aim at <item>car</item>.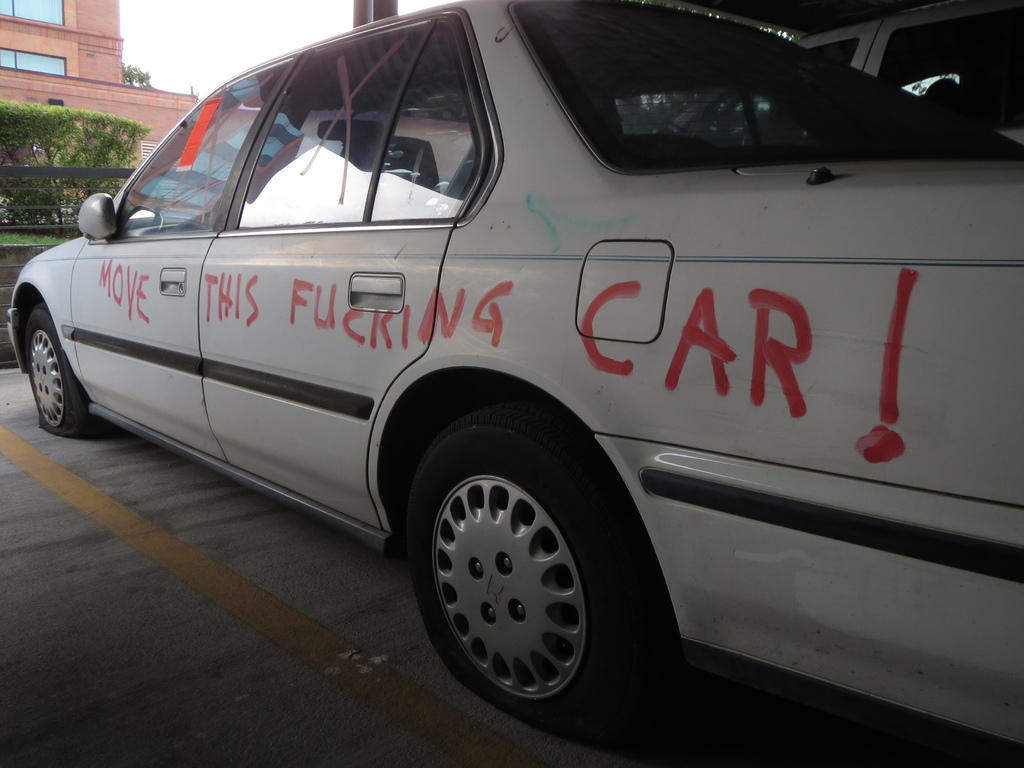
Aimed at box=[10, 7, 1008, 721].
